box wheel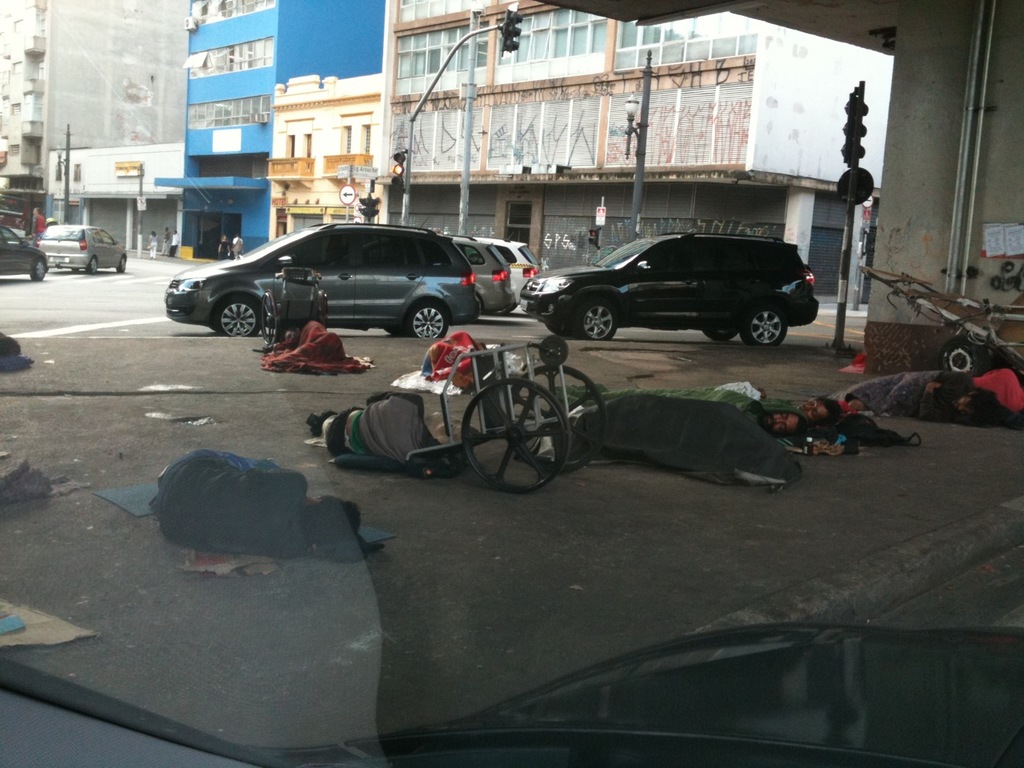
(210, 298, 264, 336)
